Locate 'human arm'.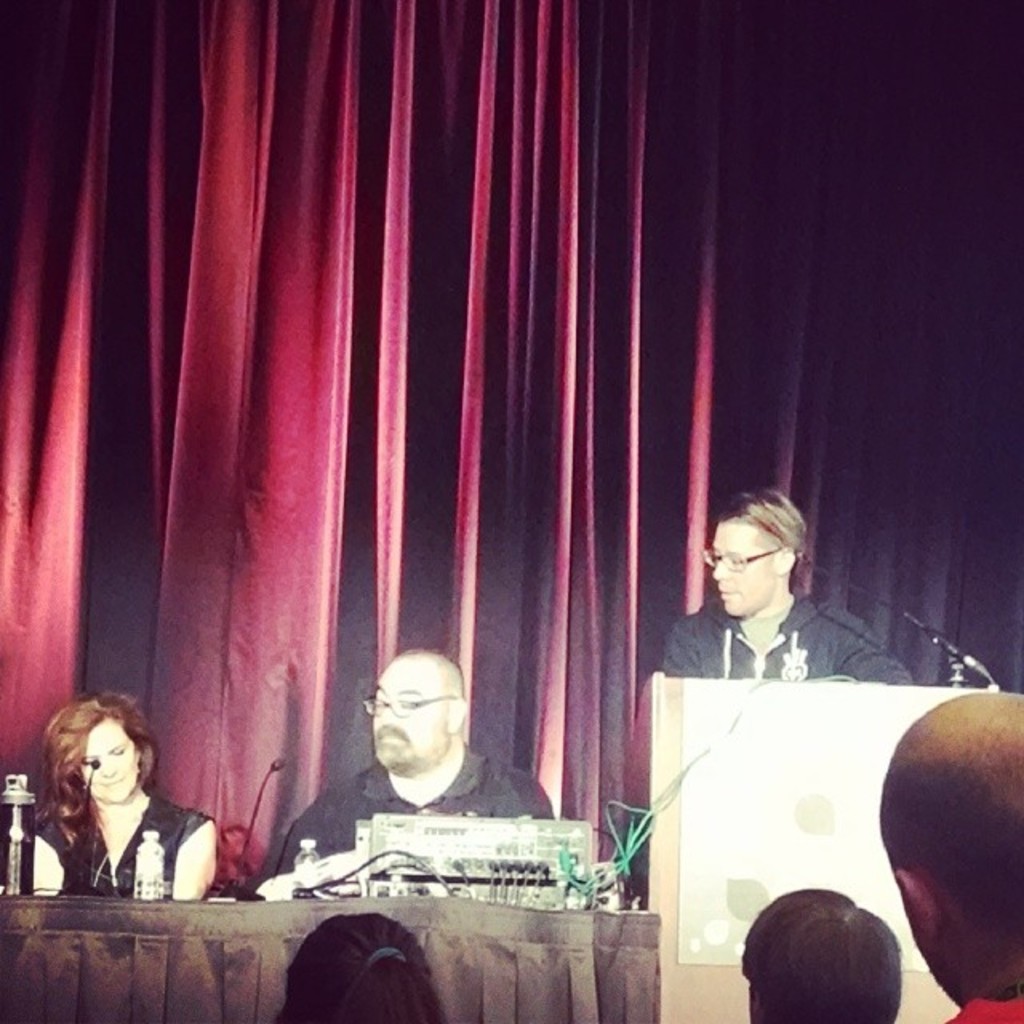
Bounding box: [x1=26, y1=830, x2=70, y2=910].
